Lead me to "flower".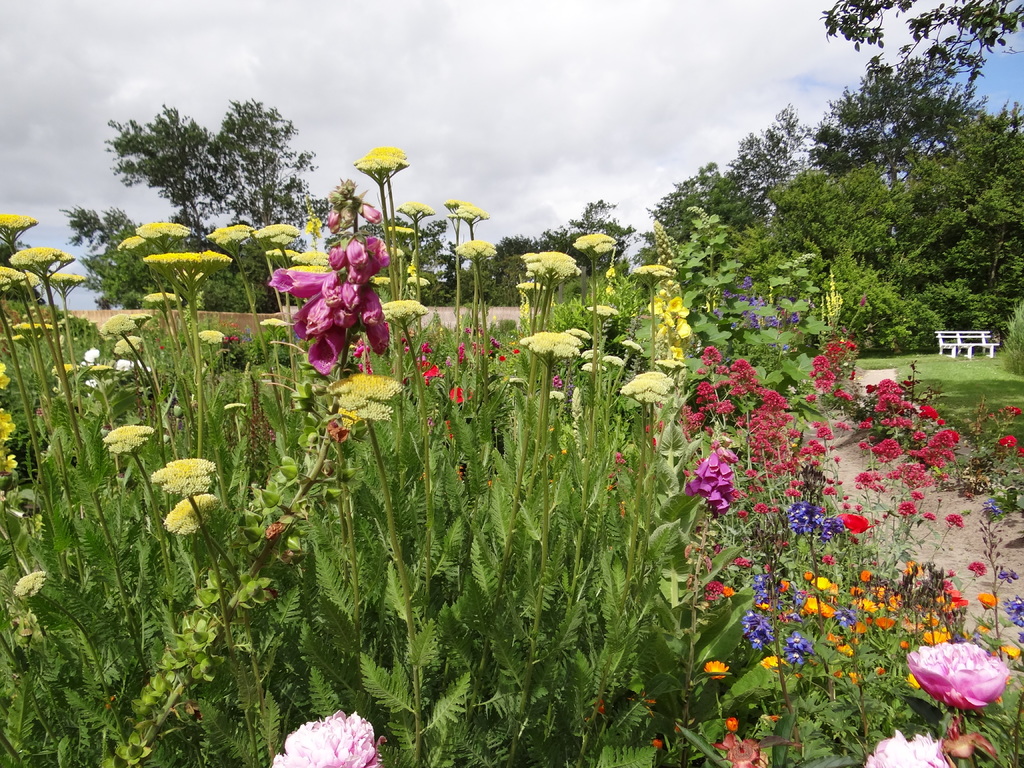
Lead to 832 663 864 683.
